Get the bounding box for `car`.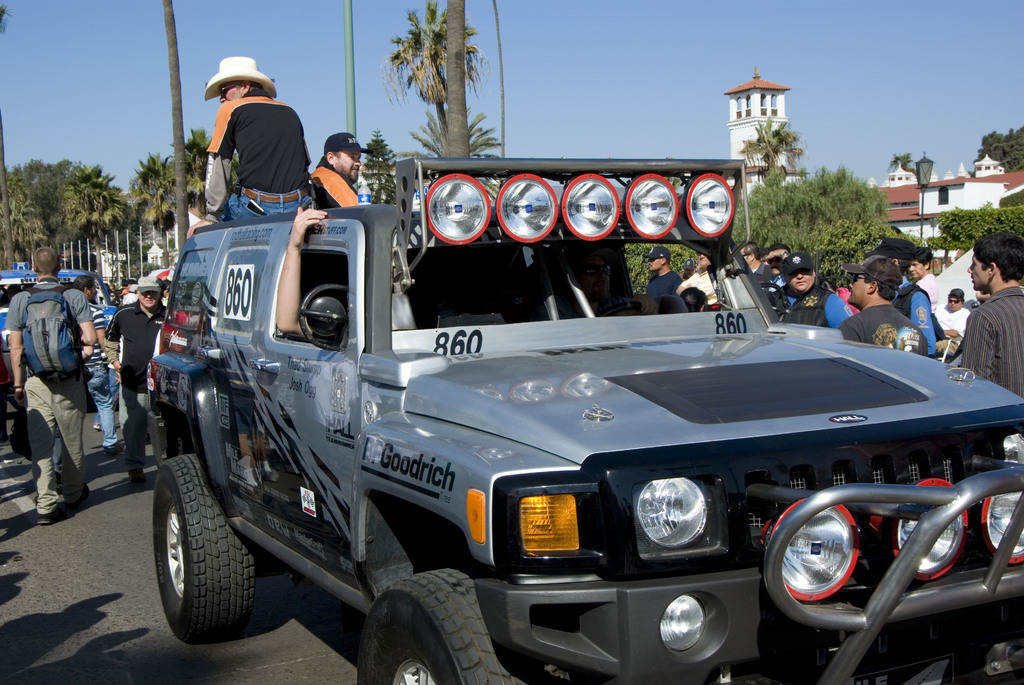
(136, 210, 949, 684).
